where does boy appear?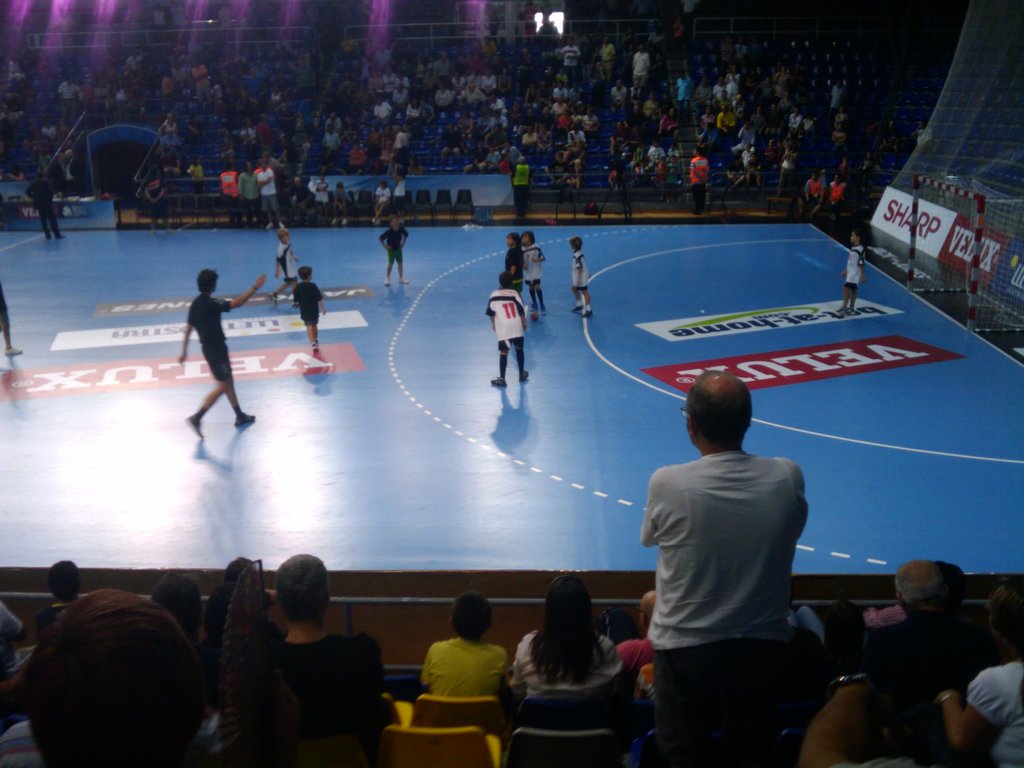
Appears at <bbox>837, 226, 867, 315</bbox>.
